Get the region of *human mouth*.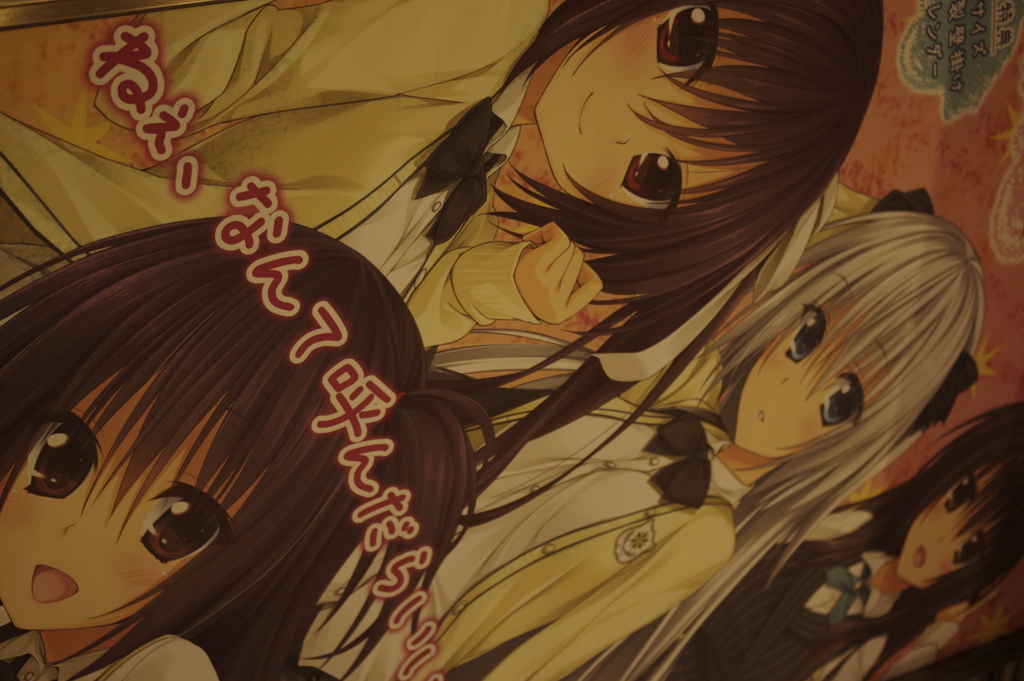
(x1=577, y1=94, x2=593, y2=131).
